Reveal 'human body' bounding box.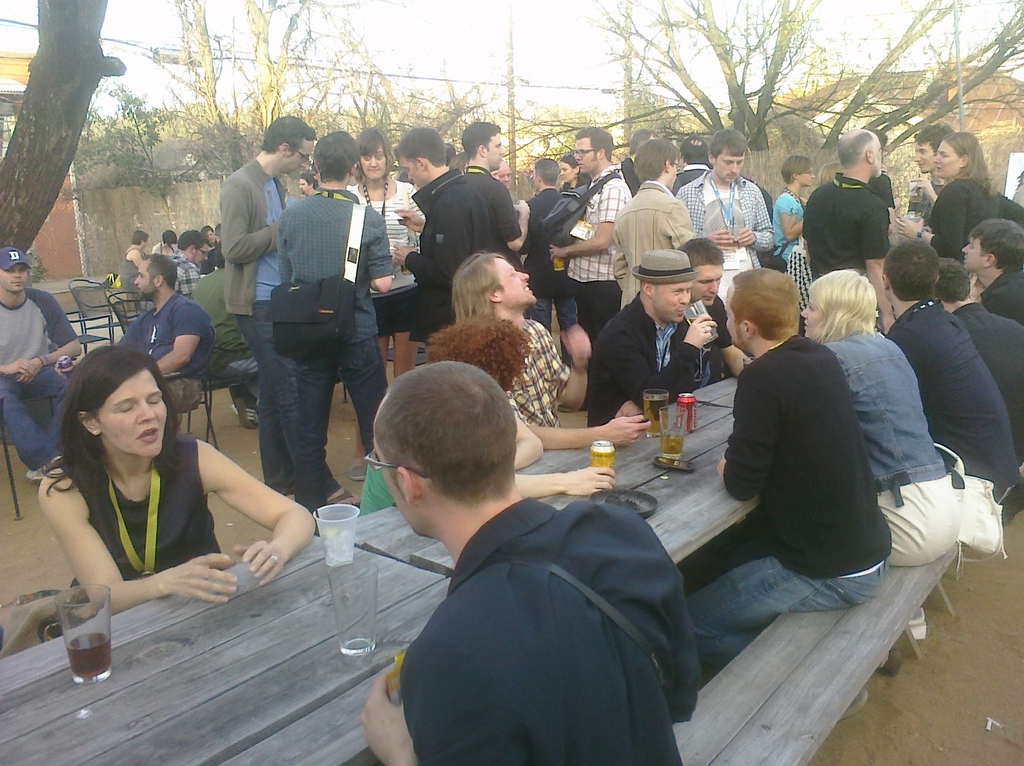
Revealed: bbox=[106, 297, 215, 417].
